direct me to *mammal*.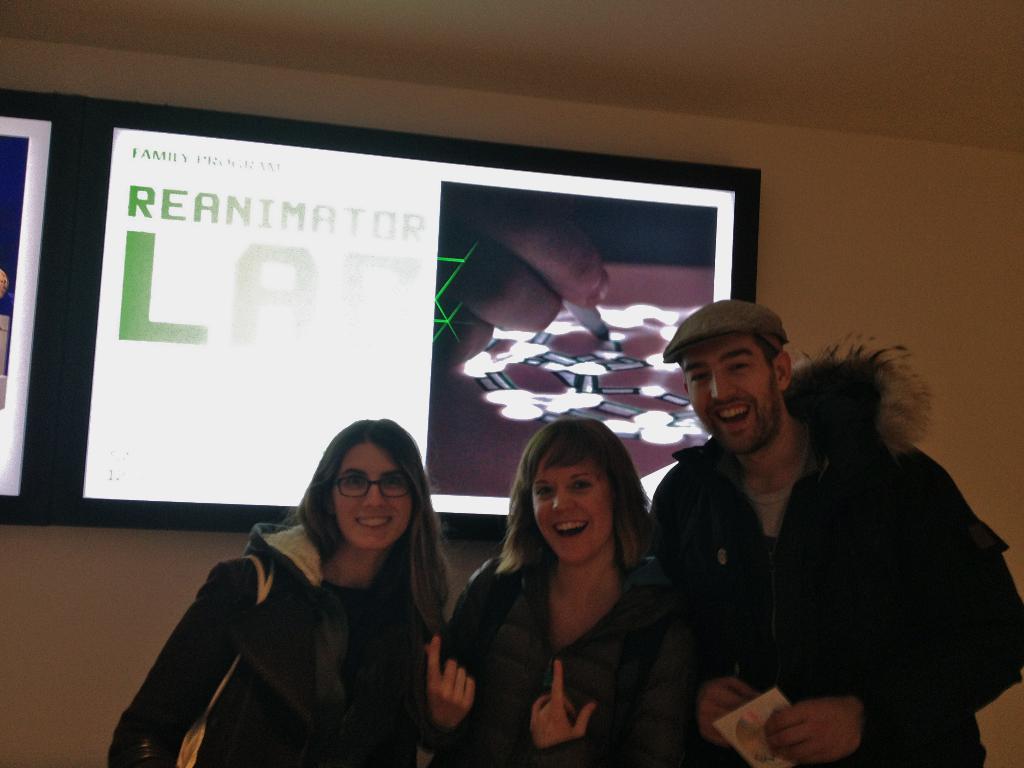
Direction: left=111, top=419, right=458, bottom=767.
